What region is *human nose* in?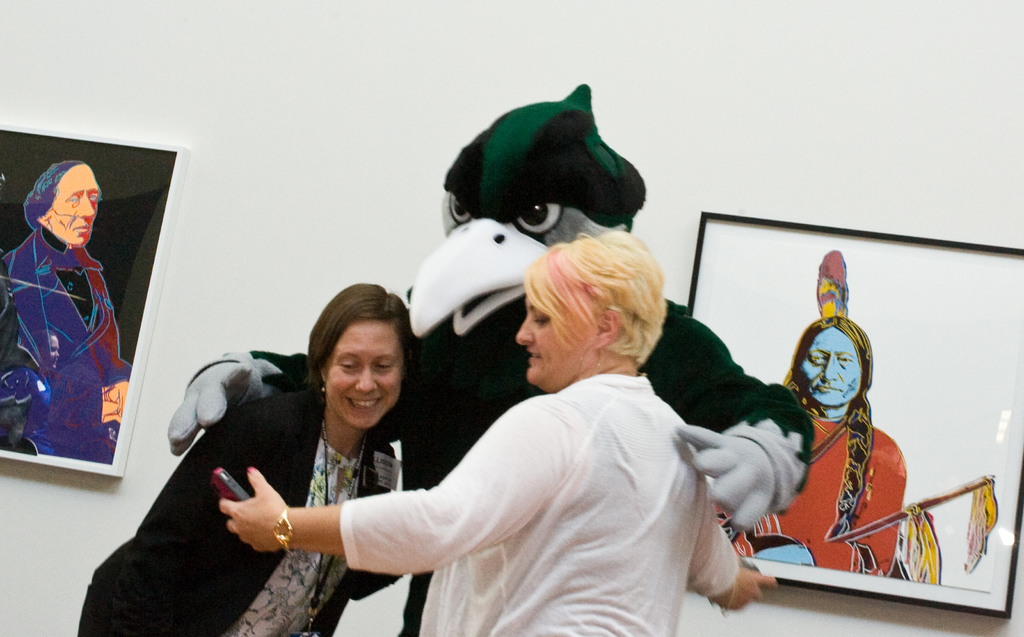
bbox=(353, 364, 377, 394).
